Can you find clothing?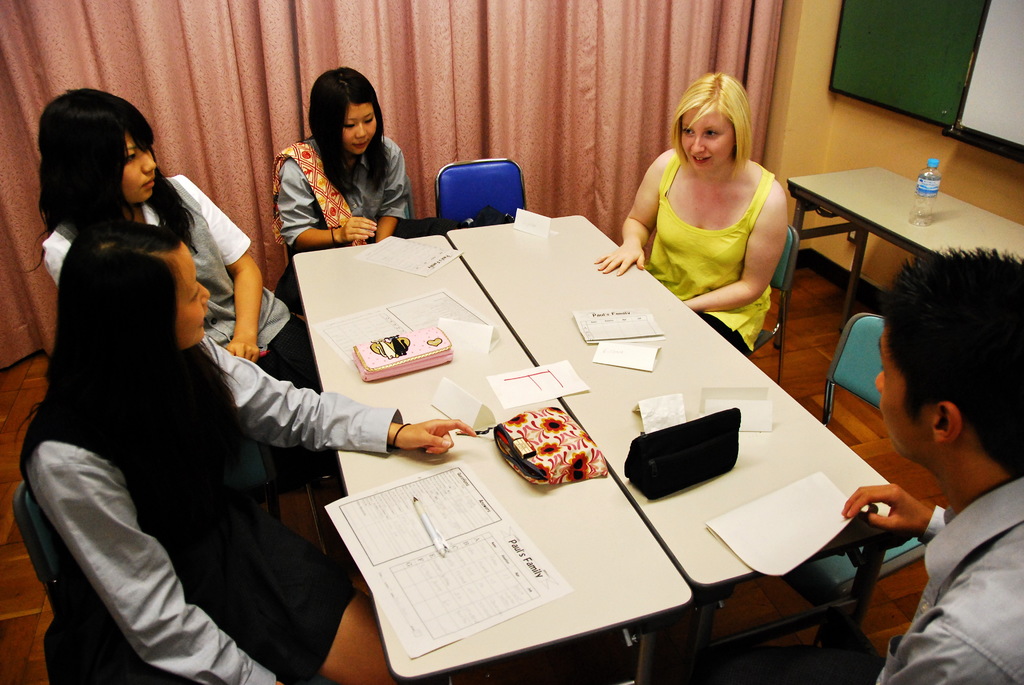
Yes, bounding box: (269, 132, 409, 316).
